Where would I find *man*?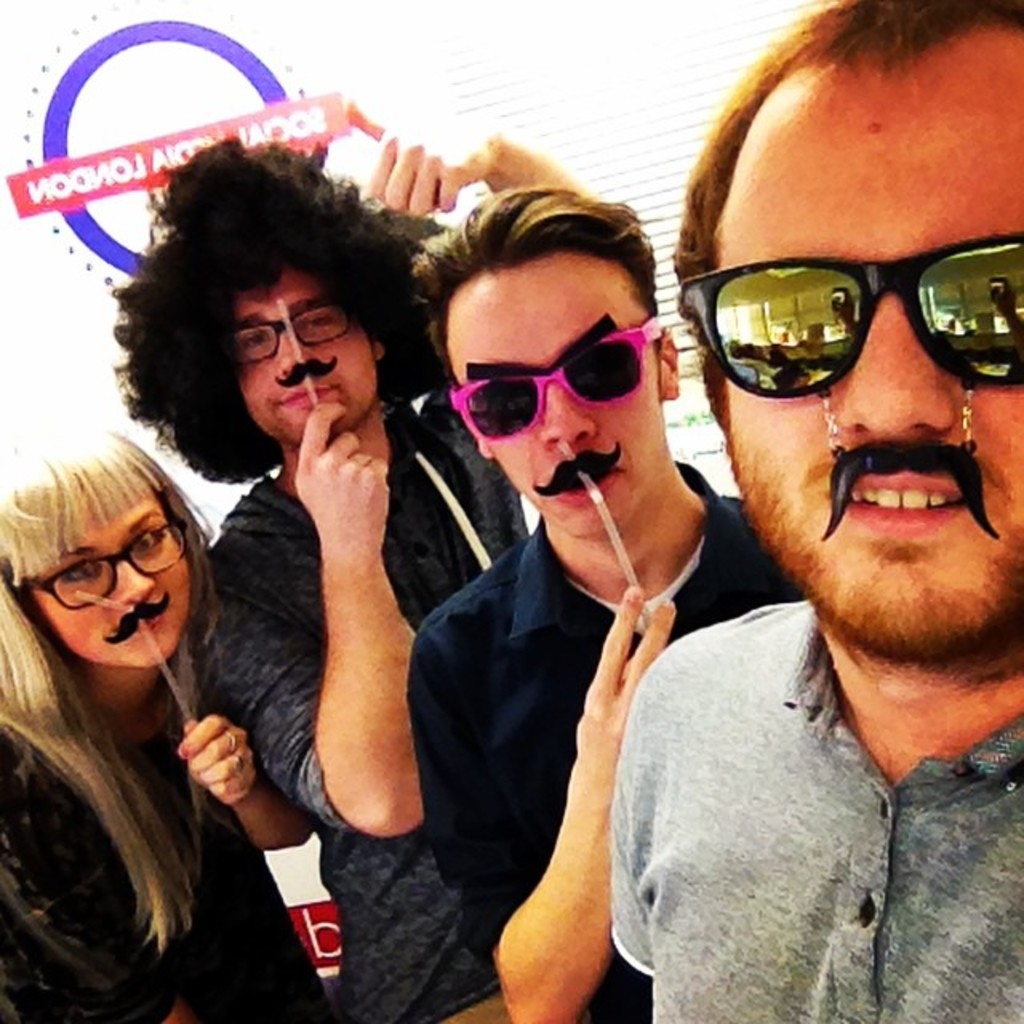
At BBox(408, 186, 806, 1022).
